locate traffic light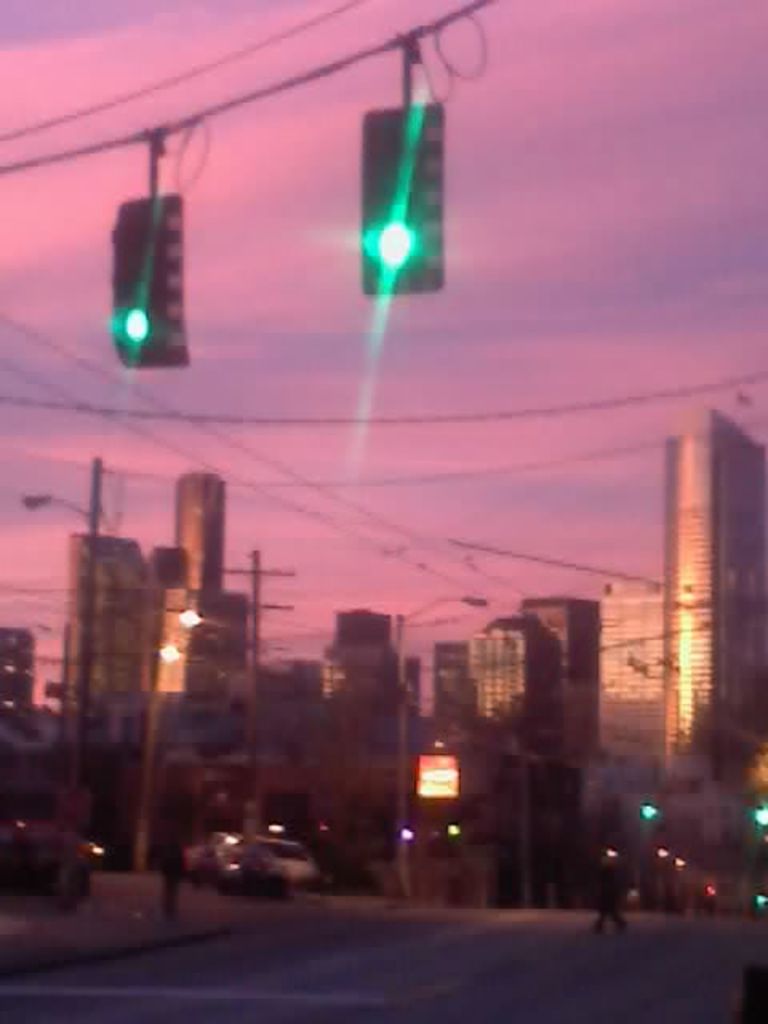
locate(112, 138, 189, 368)
